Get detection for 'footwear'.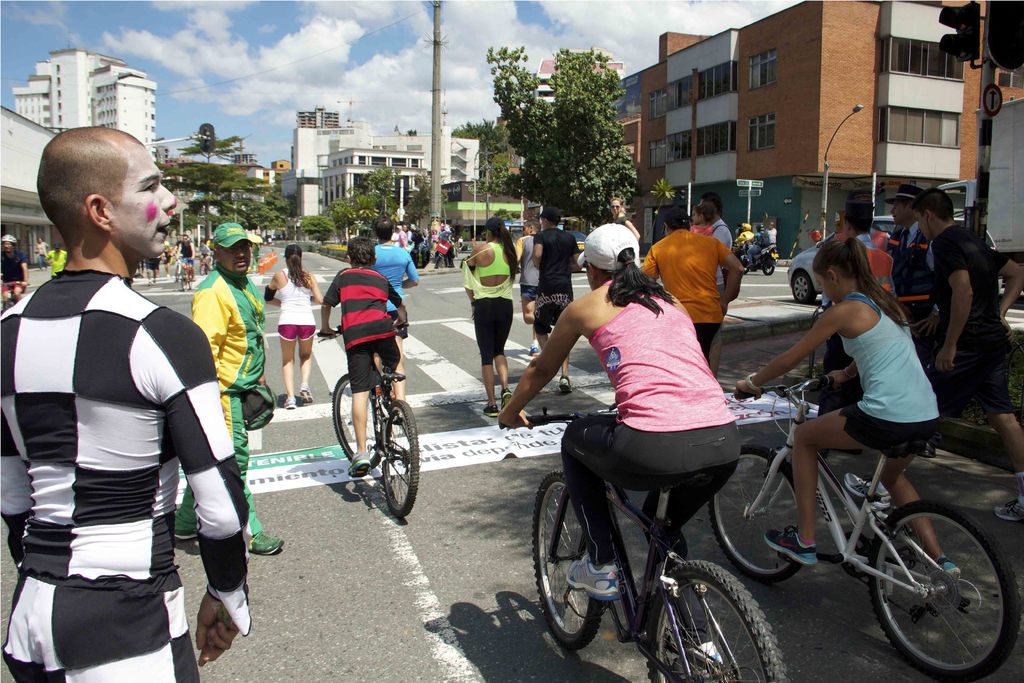
Detection: 150 281 152 288.
